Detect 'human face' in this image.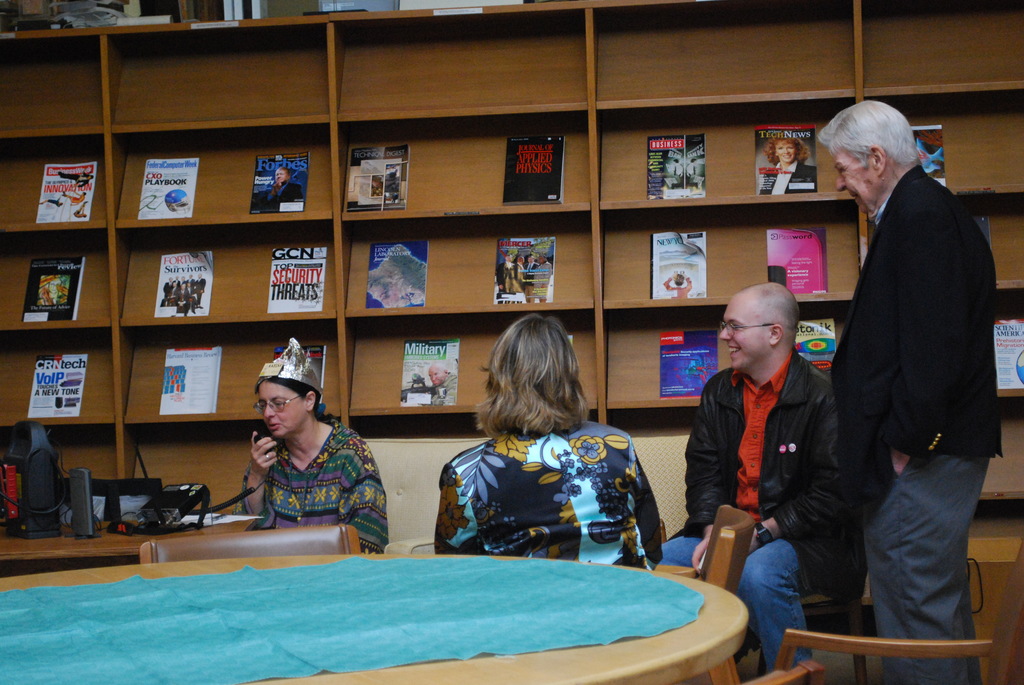
Detection: [left=518, top=259, right=524, bottom=264].
